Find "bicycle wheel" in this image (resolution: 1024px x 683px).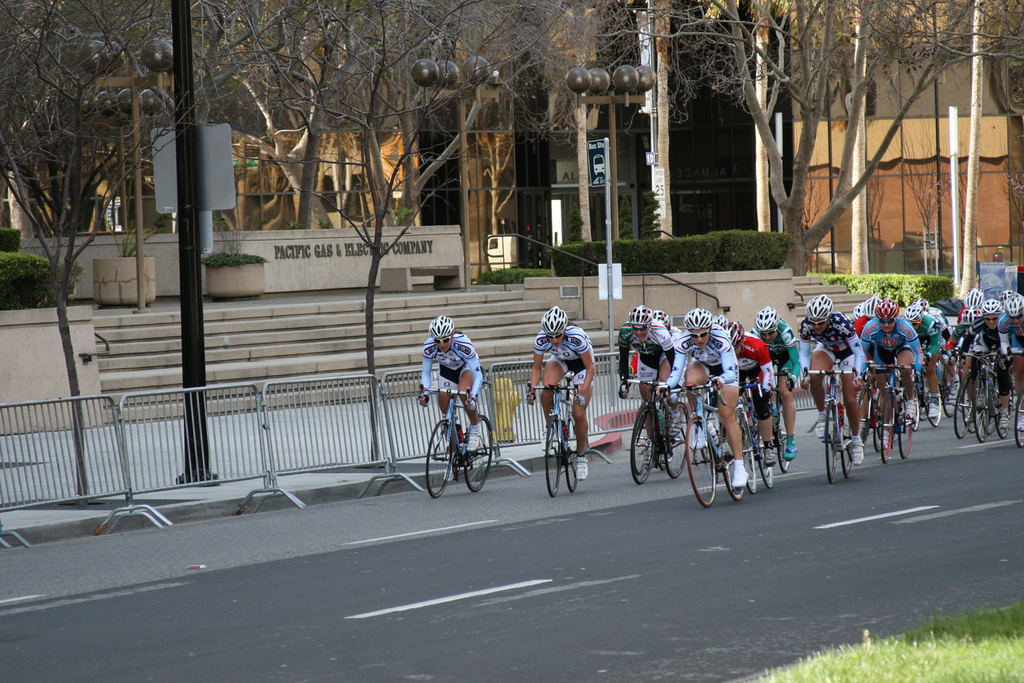
x1=428, y1=420, x2=454, y2=499.
